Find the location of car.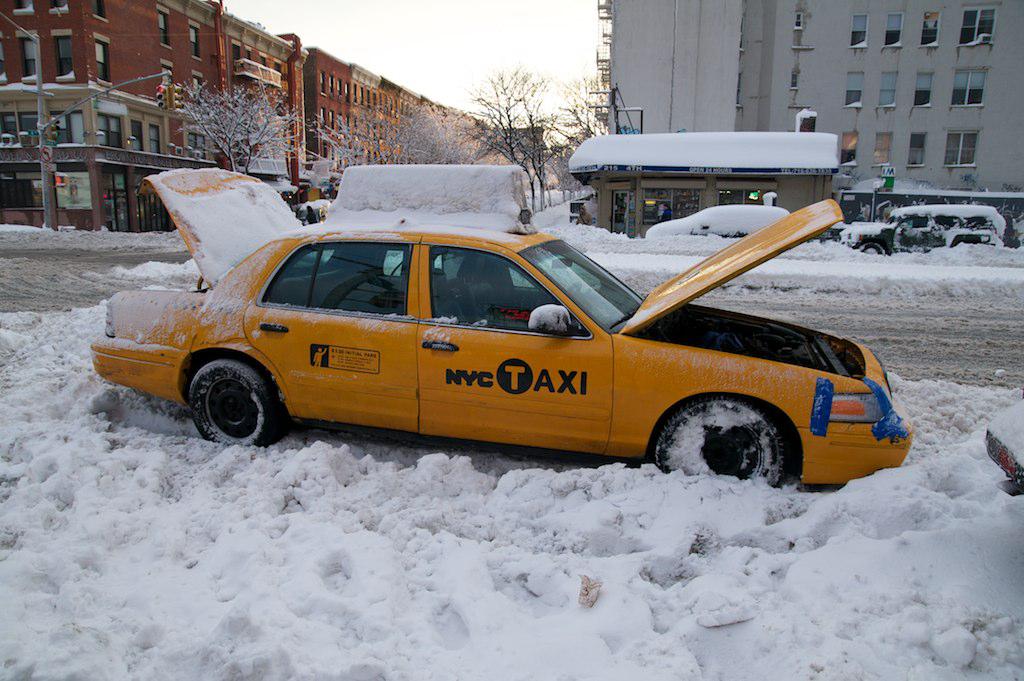
Location: x1=89 y1=165 x2=914 y2=497.
